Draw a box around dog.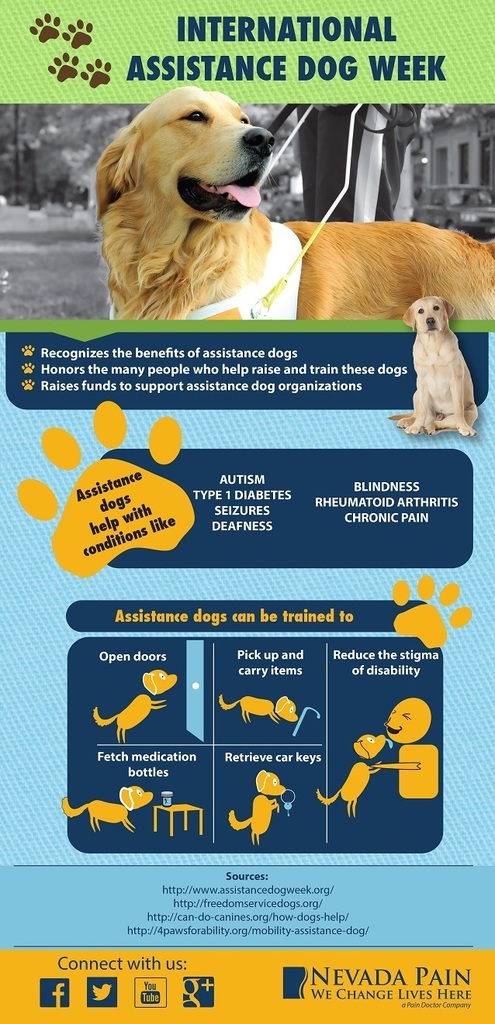
rect(229, 771, 286, 842).
